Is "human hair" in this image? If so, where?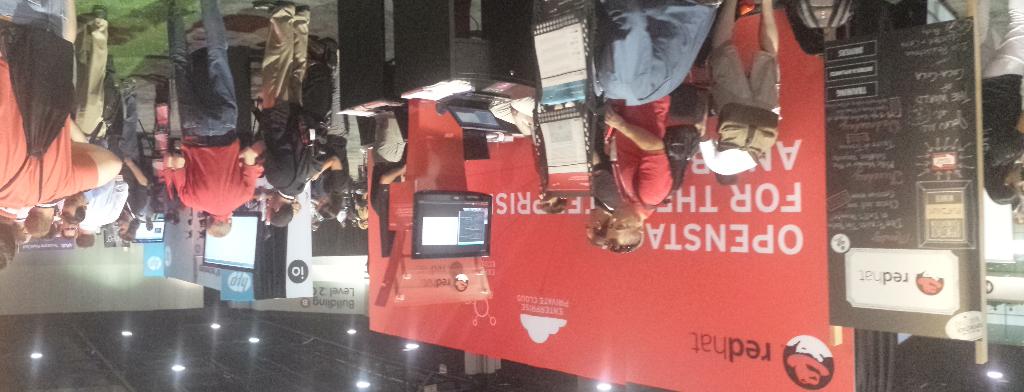
Yes, at select_region(268, 202, 294, 225).
